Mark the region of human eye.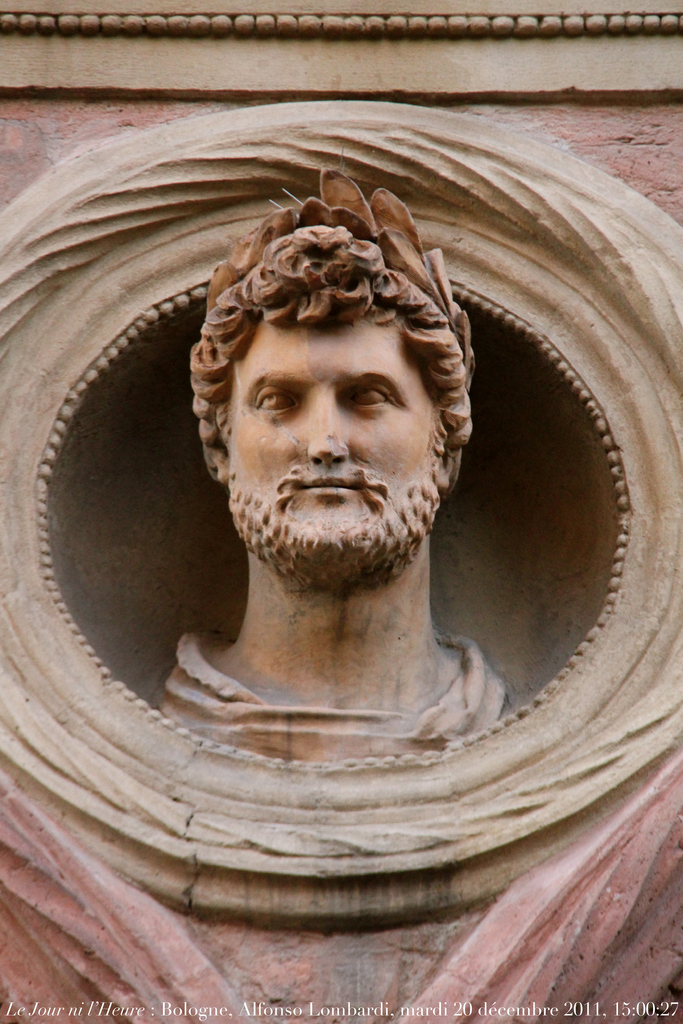
Region: region(252, 385, 304, 420).
